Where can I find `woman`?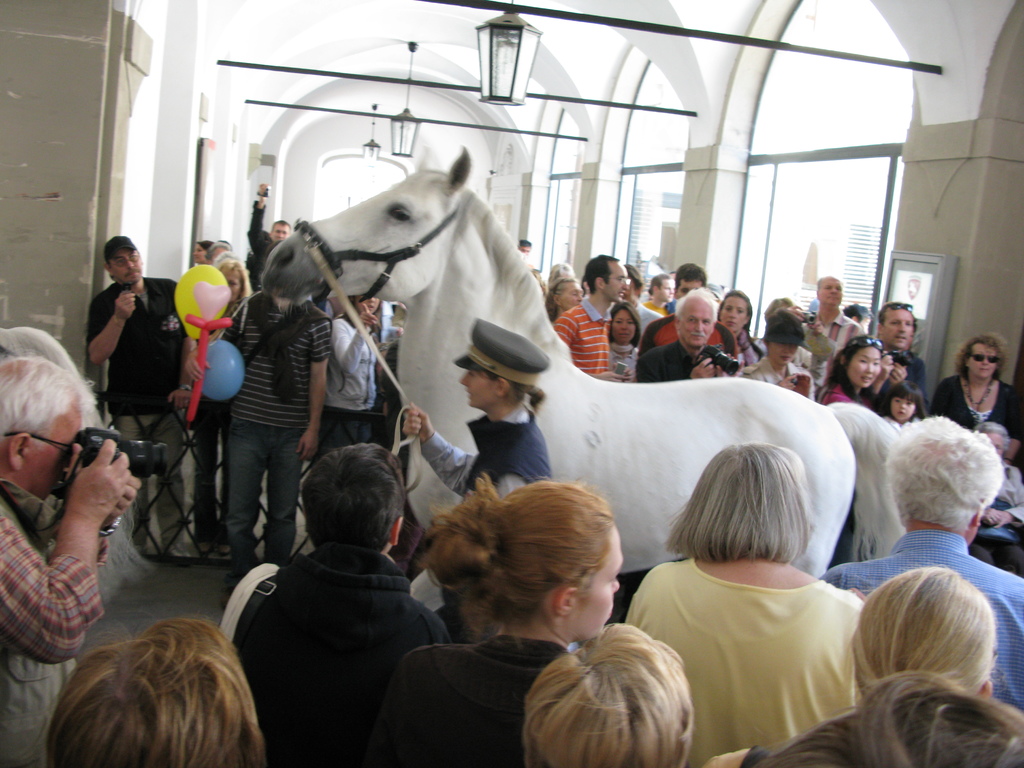
You can find it at {"x1": 816, "y1": 329, "x2": 881, "y2": 401}.
